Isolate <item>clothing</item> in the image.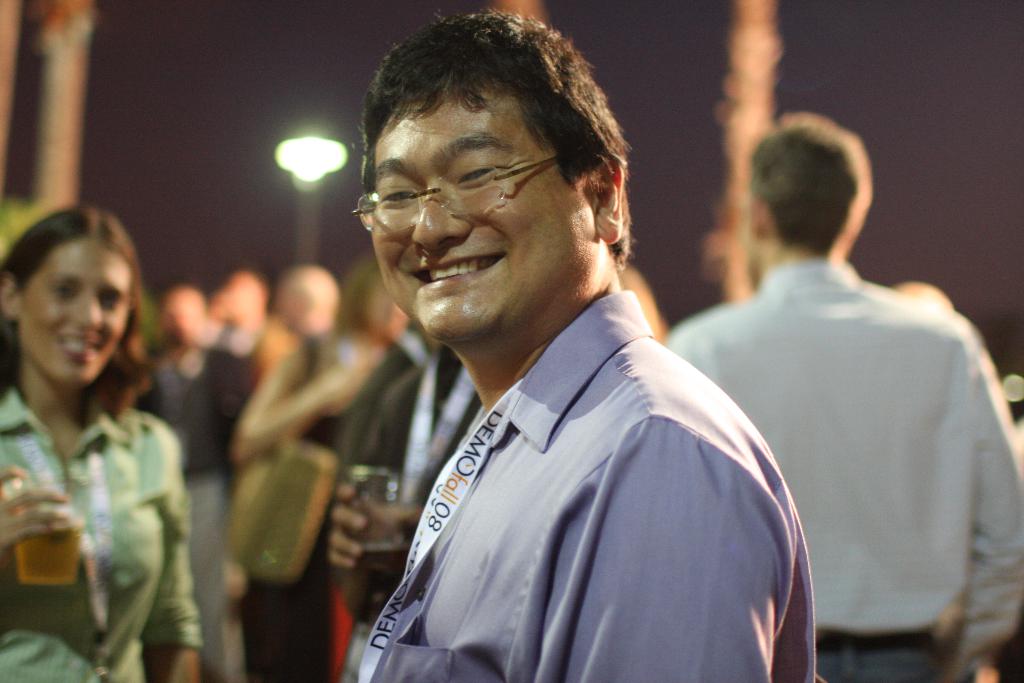
Isolated region: (0,373,204,680).
